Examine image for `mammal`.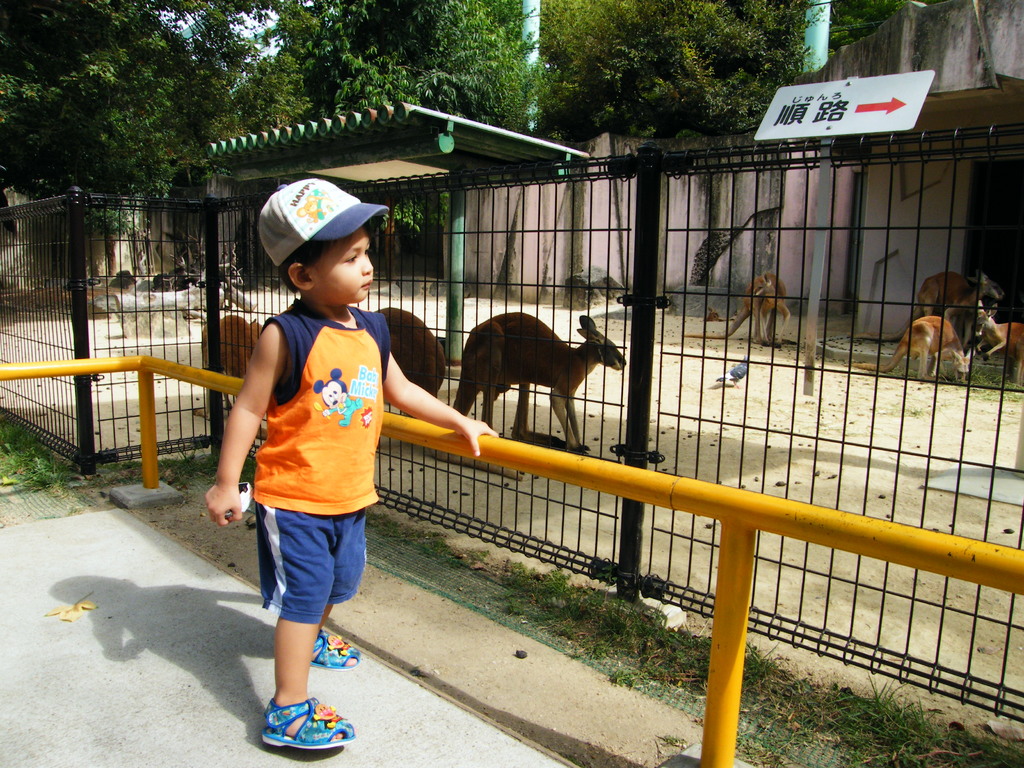
Examination result: region(216, 311, 271, 409).
